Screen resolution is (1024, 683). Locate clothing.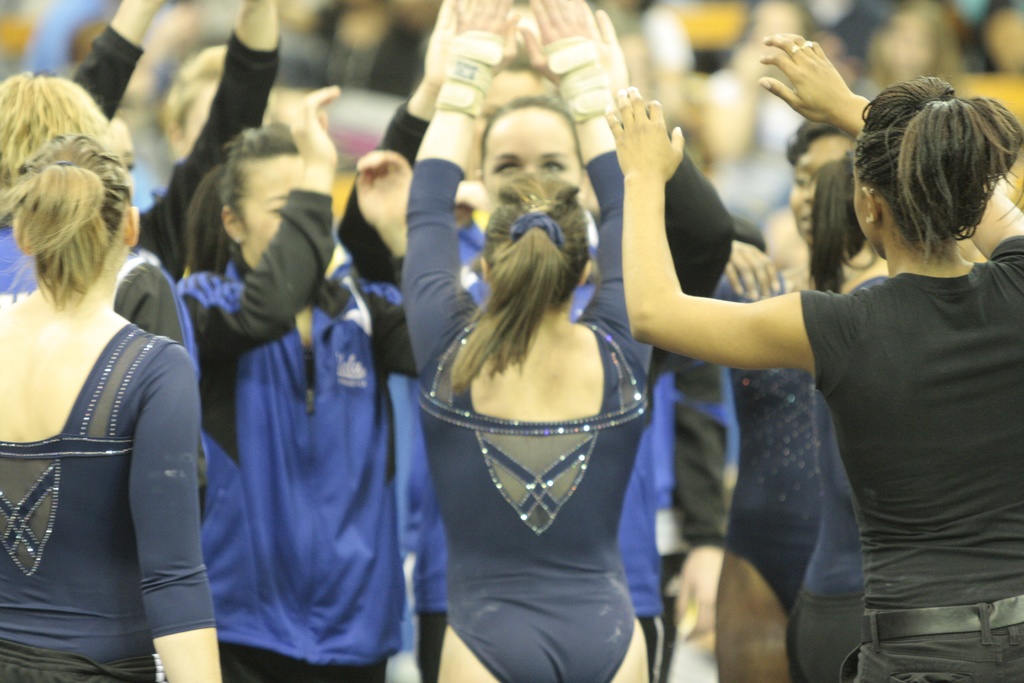
BBox(803, 244, 1023, 682).
